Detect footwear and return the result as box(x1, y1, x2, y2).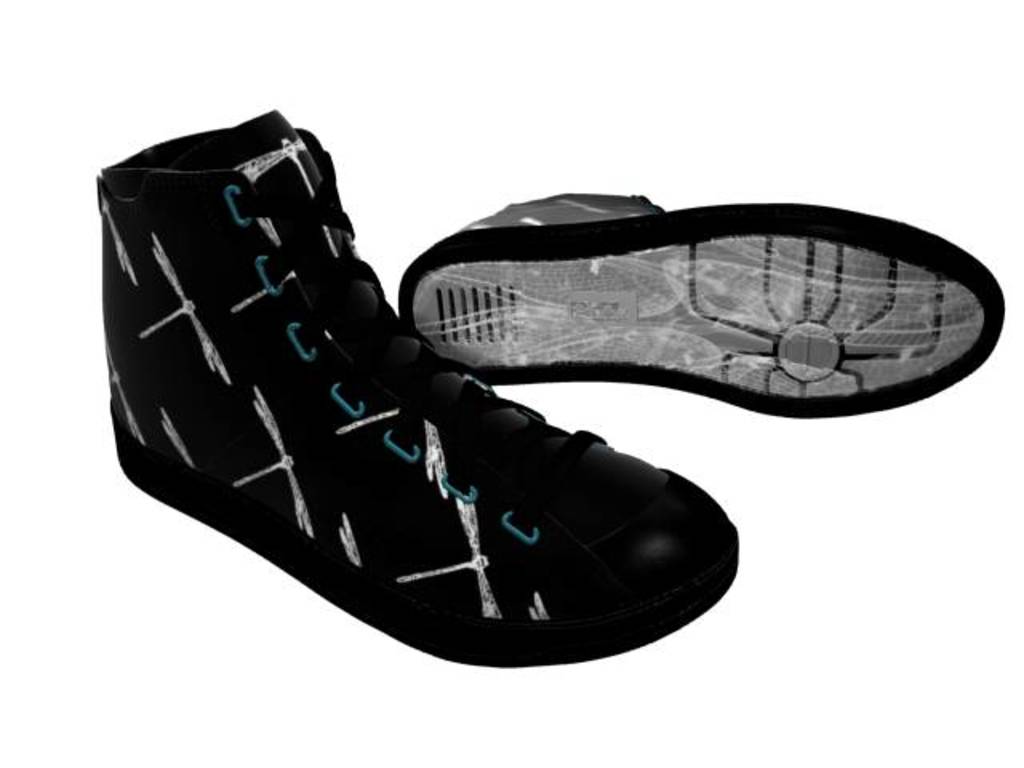
box(133, 162, 709, 678).
